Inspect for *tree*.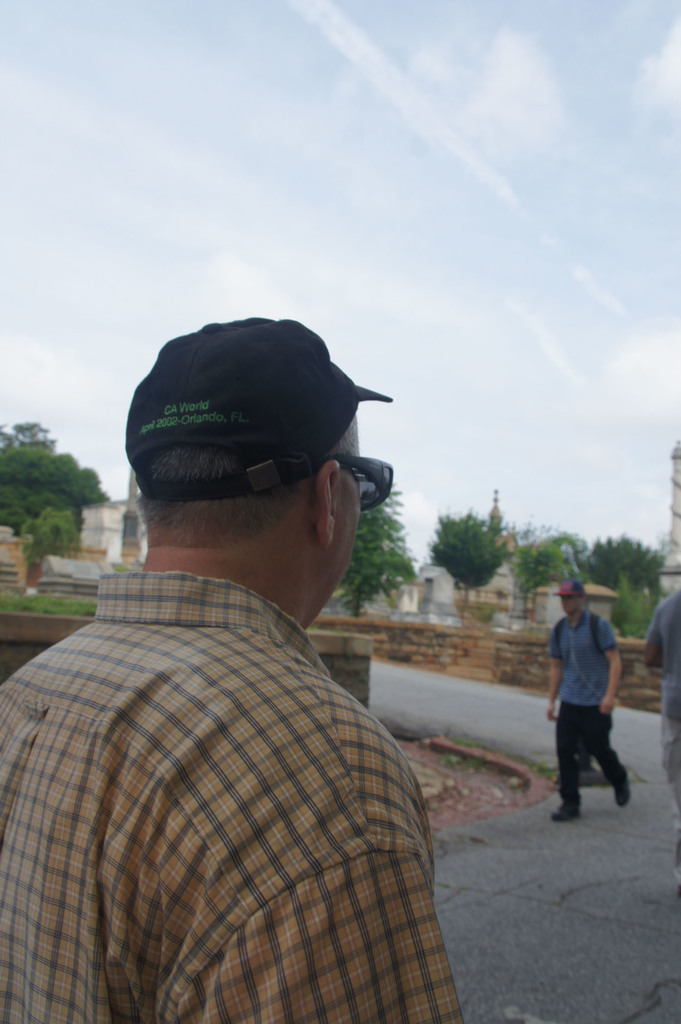
Inspection: [431, 508, 508, 620].
